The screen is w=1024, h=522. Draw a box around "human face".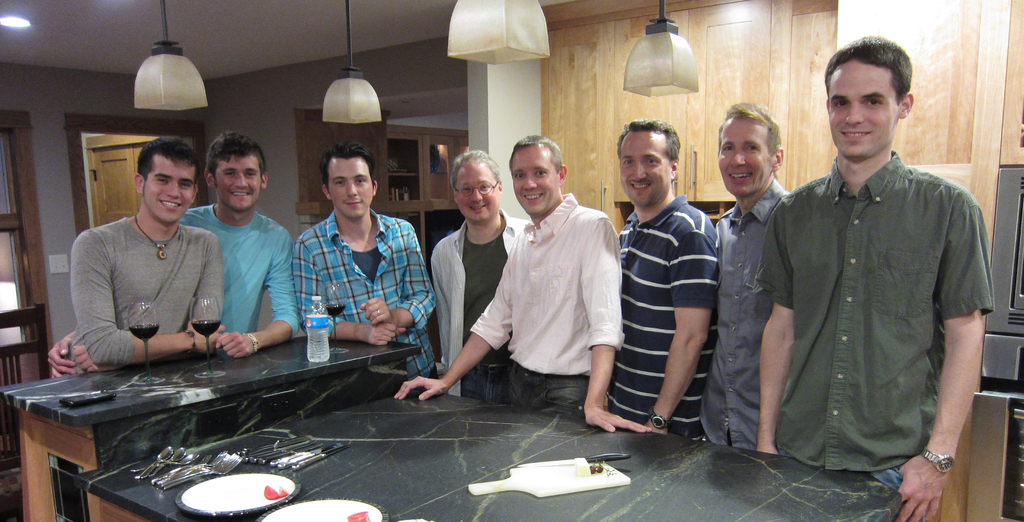
l=330, t=157, r=372, b=218.
